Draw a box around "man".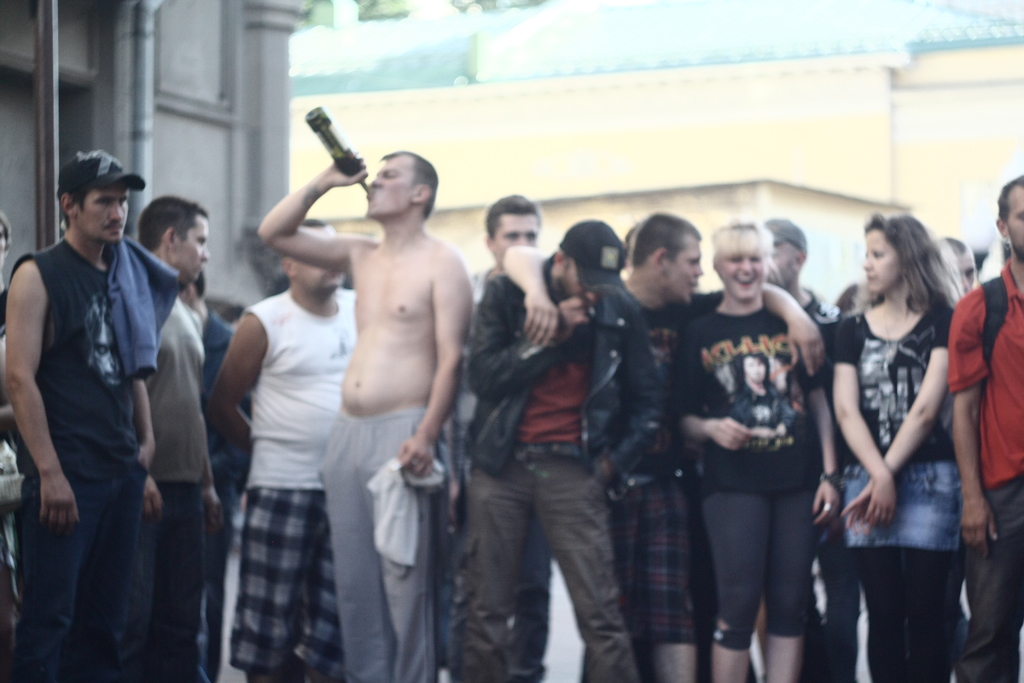
950/171/1023/682.
